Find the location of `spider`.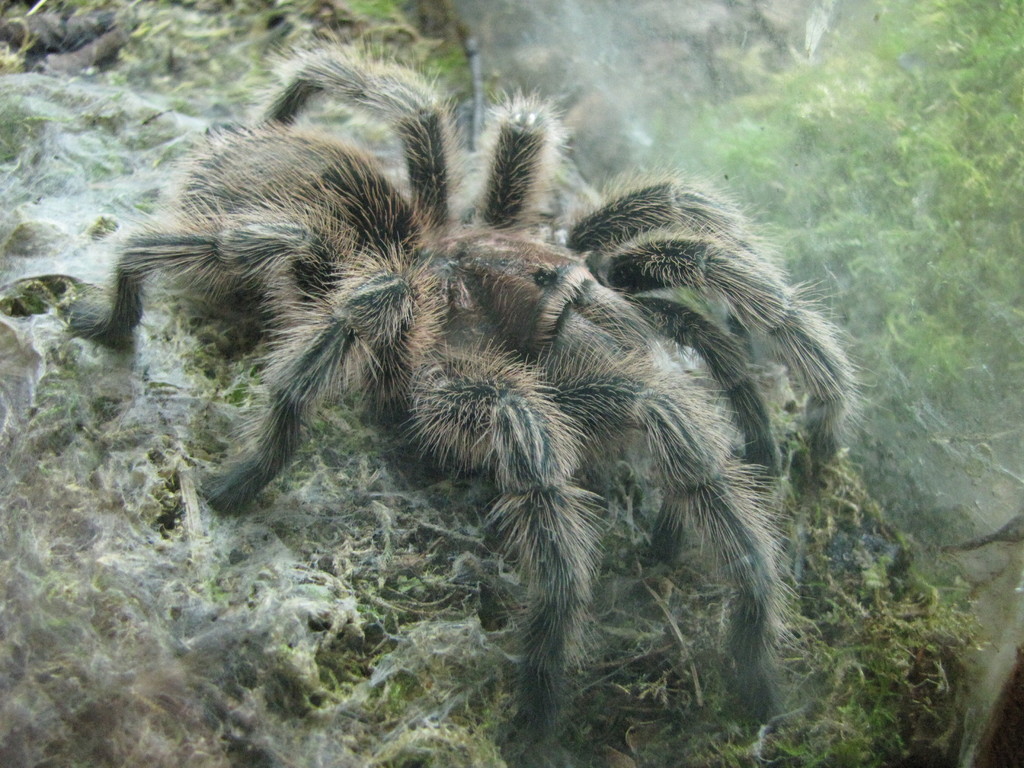
Location: locate(58, 24, 895, 767).
